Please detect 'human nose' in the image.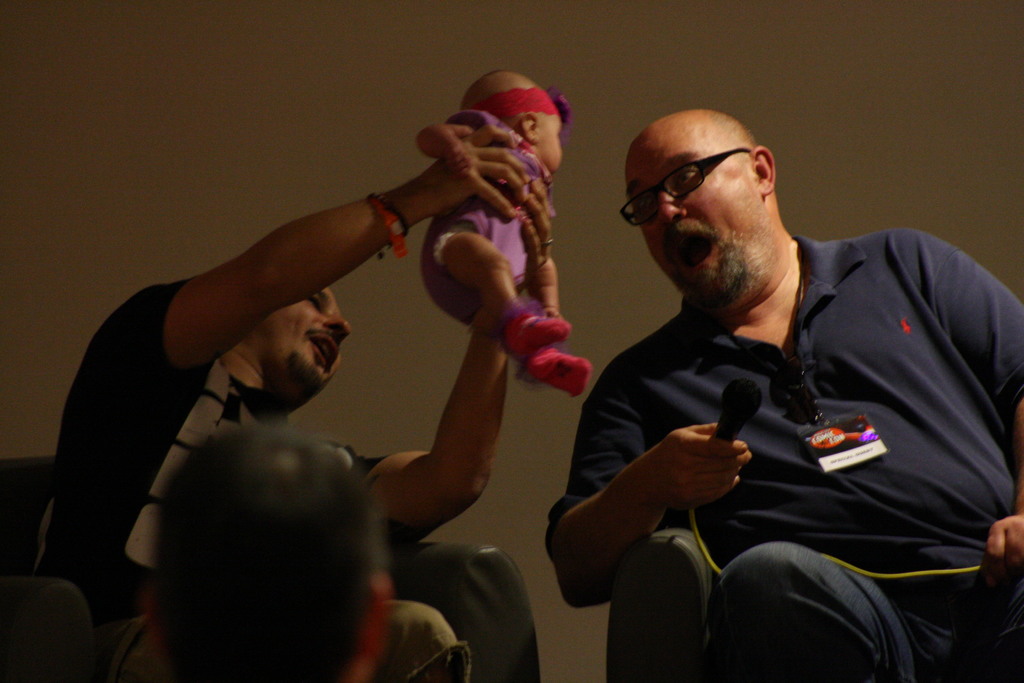
321/310/356/342.
